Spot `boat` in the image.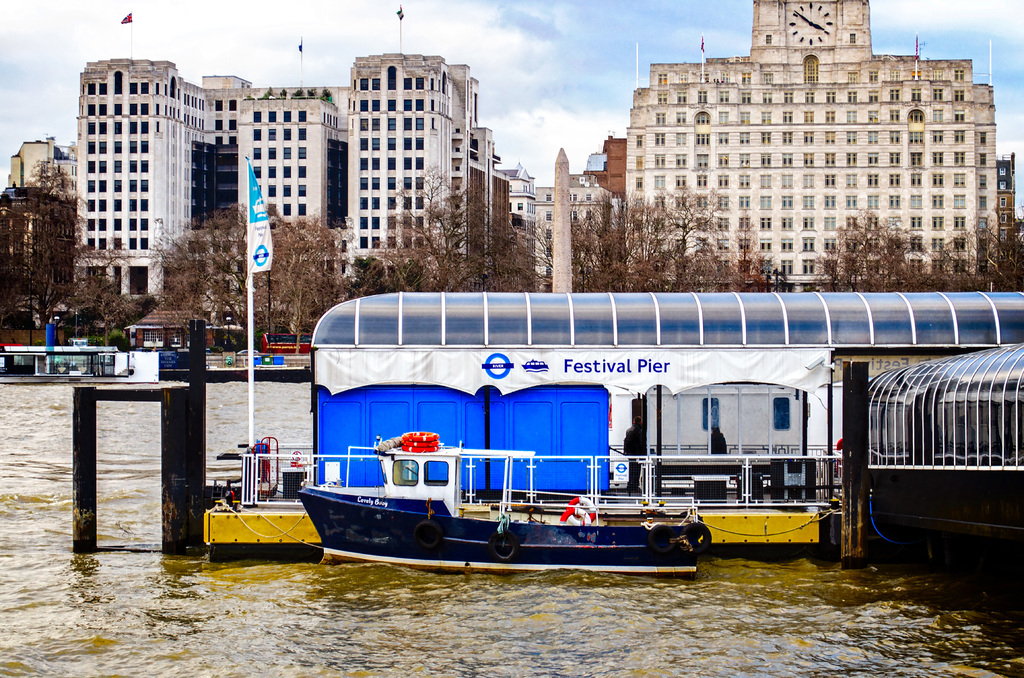
`boat` found at select_region(0, 319, 154, 382).
